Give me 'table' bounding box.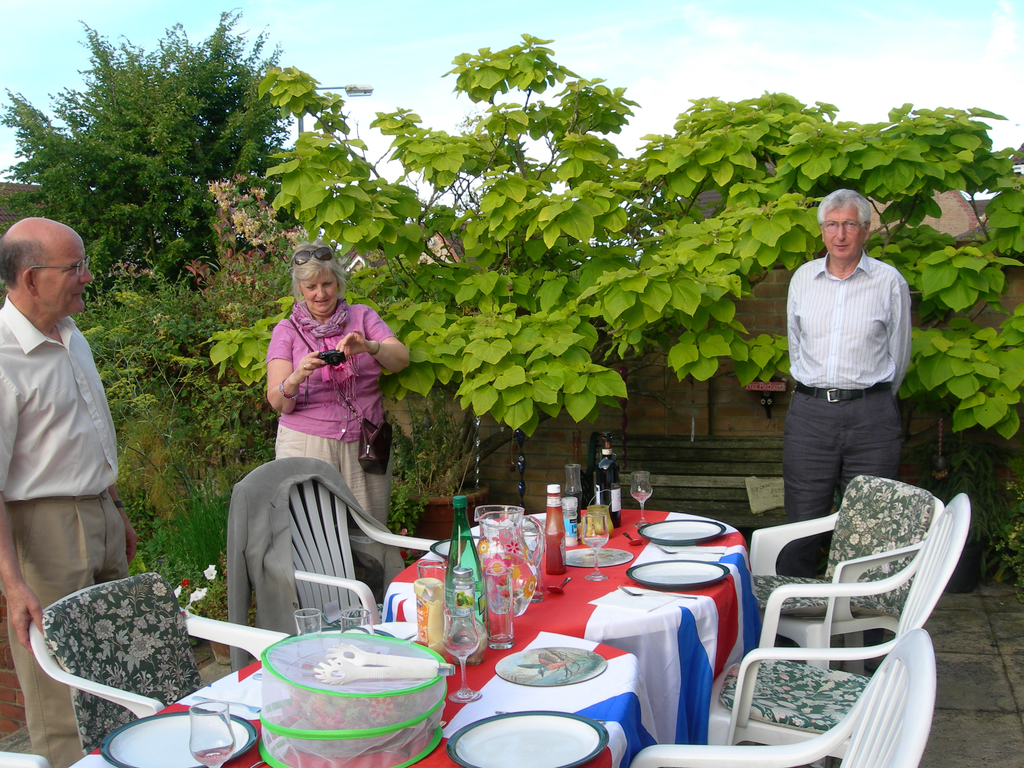
x1=72 y1=616 x2=654 y2=767.
